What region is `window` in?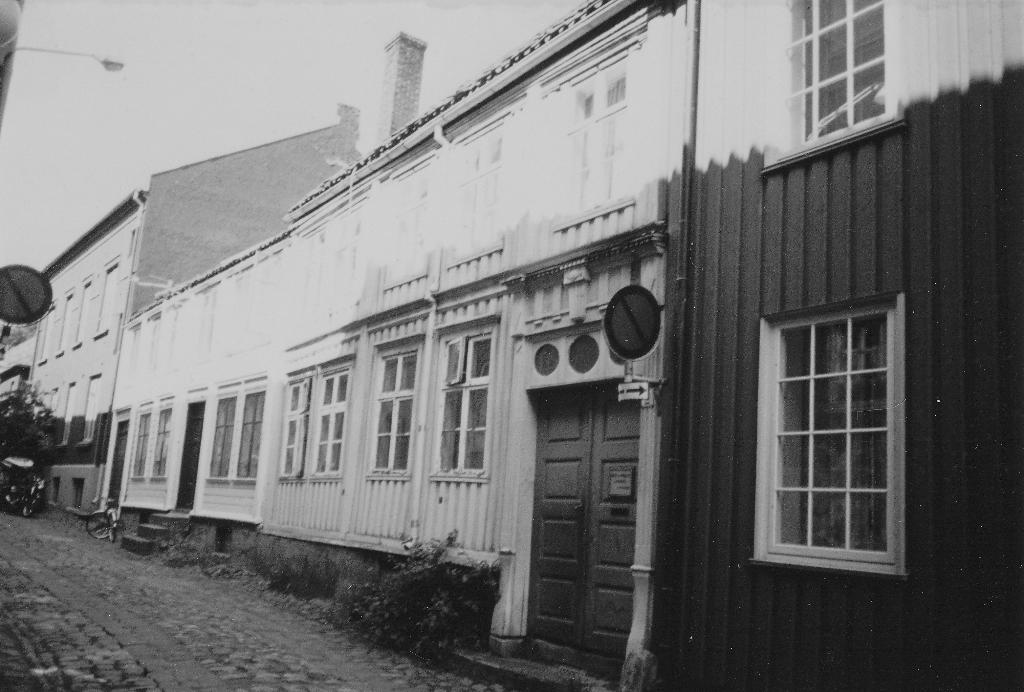
(x1=440, y1=318, x2=502, y2=475).
